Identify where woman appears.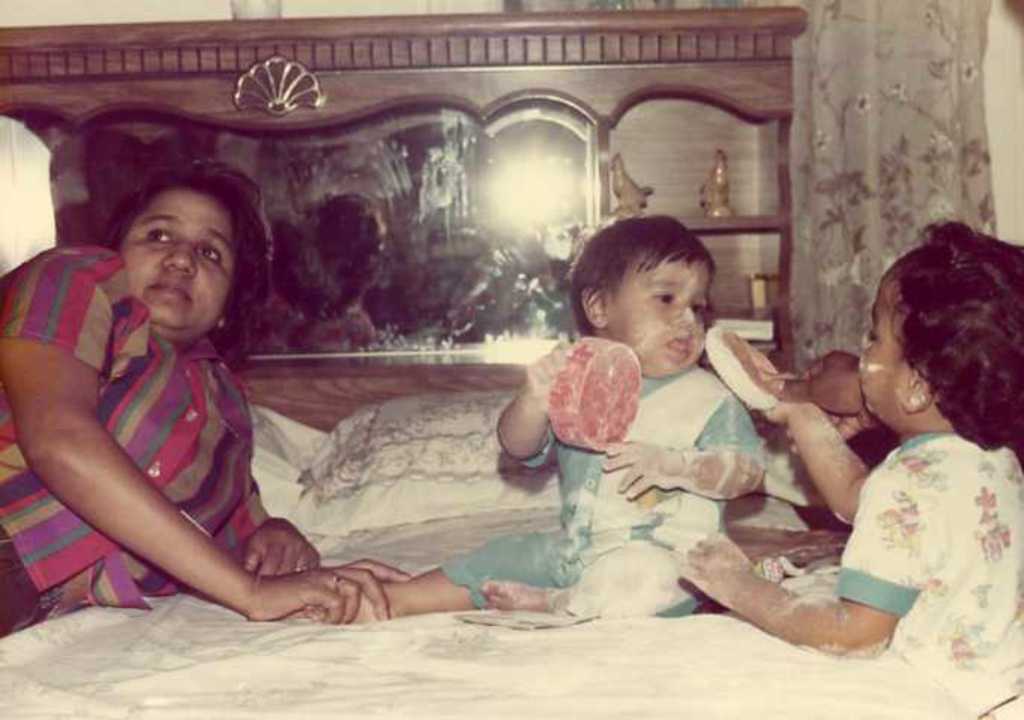
Appears at <region>27, 124, 338, 628</region>.
